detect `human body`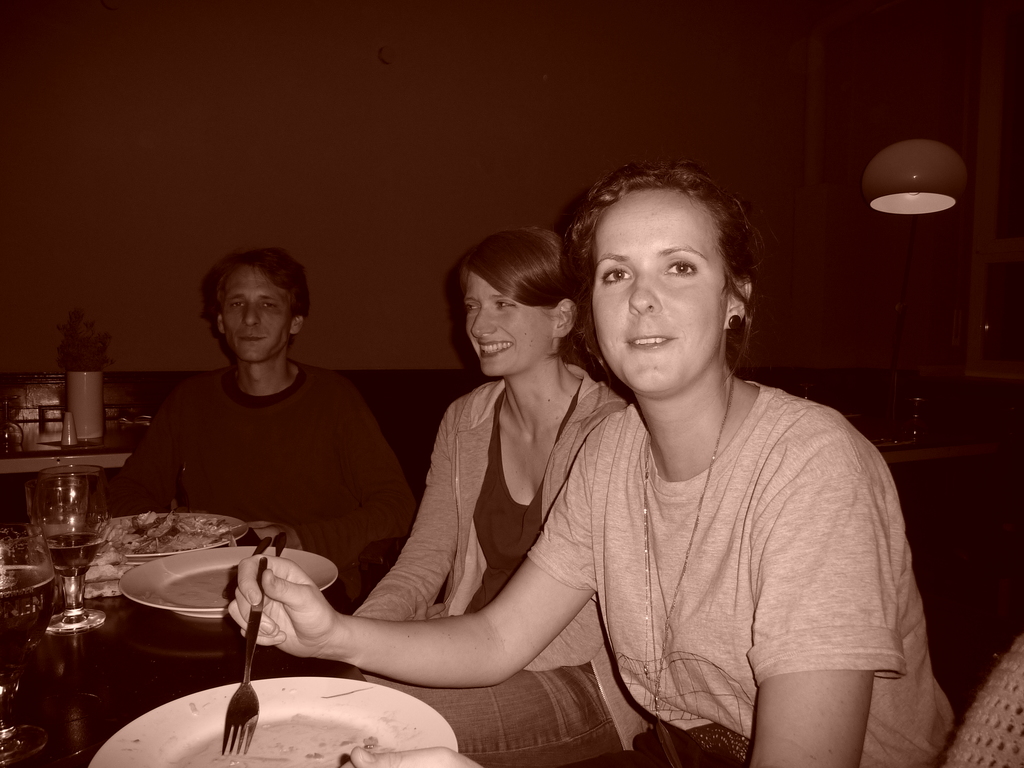
l=290, t=208, r=902, b=753
